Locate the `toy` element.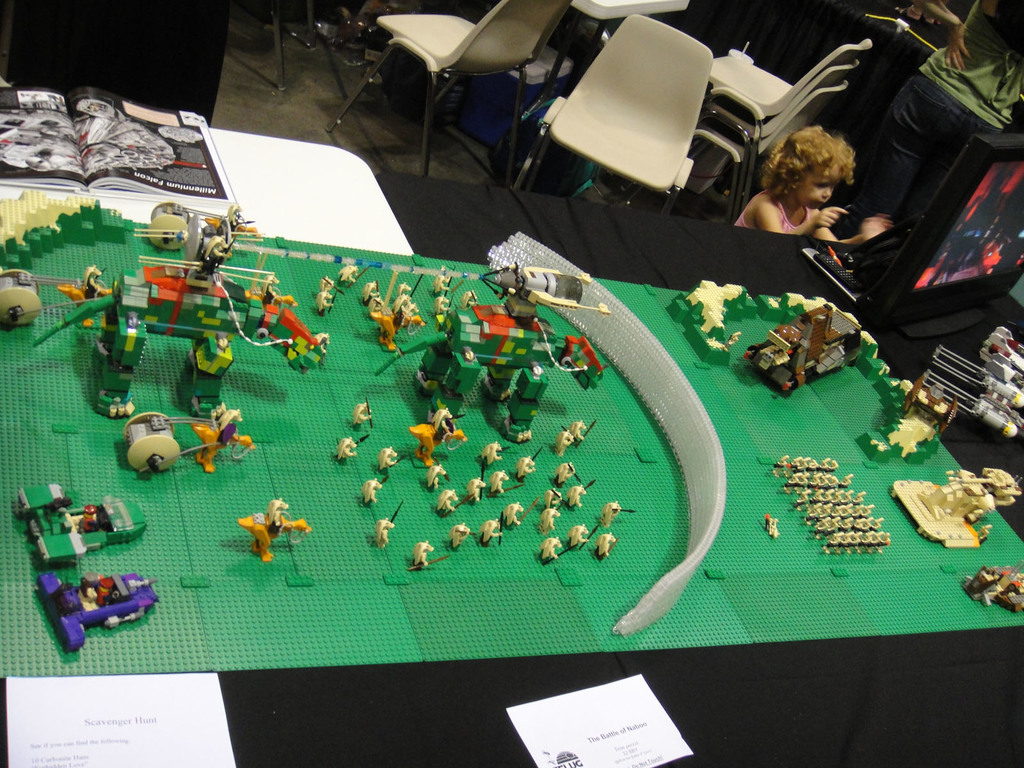
Element bbox: [362,277,382,307].
